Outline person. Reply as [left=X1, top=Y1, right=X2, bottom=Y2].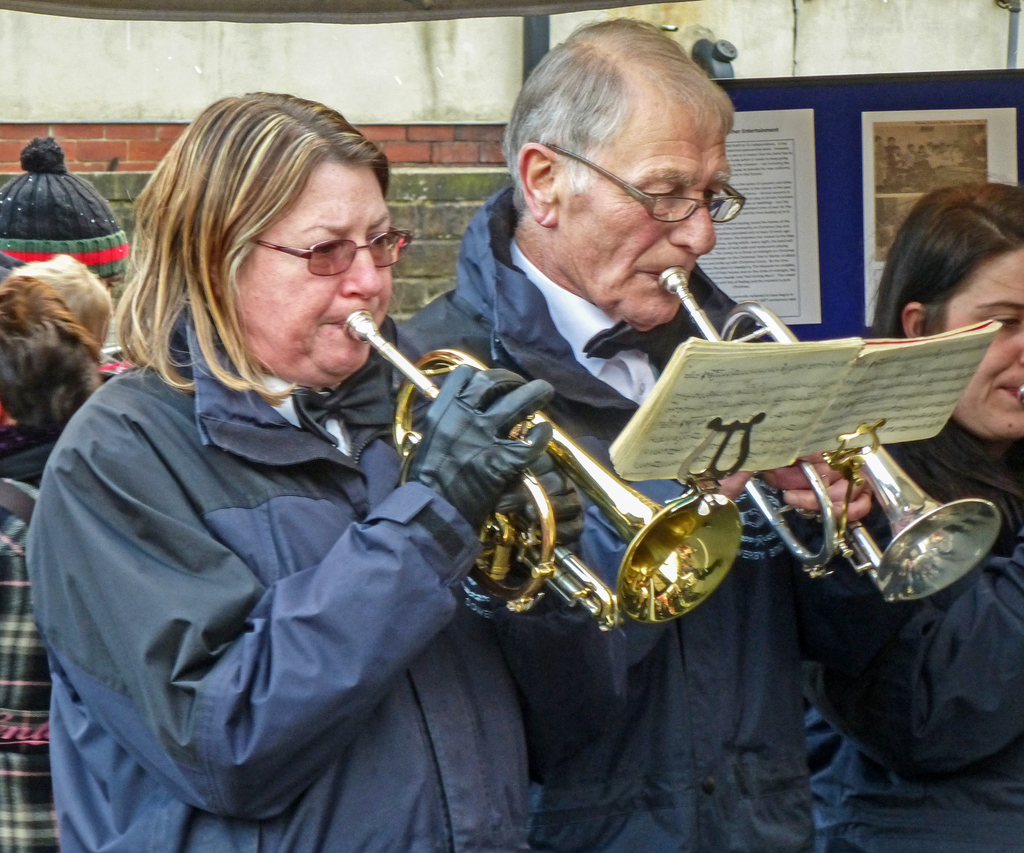
[left=26, top=89, right=584, bottom=852].
